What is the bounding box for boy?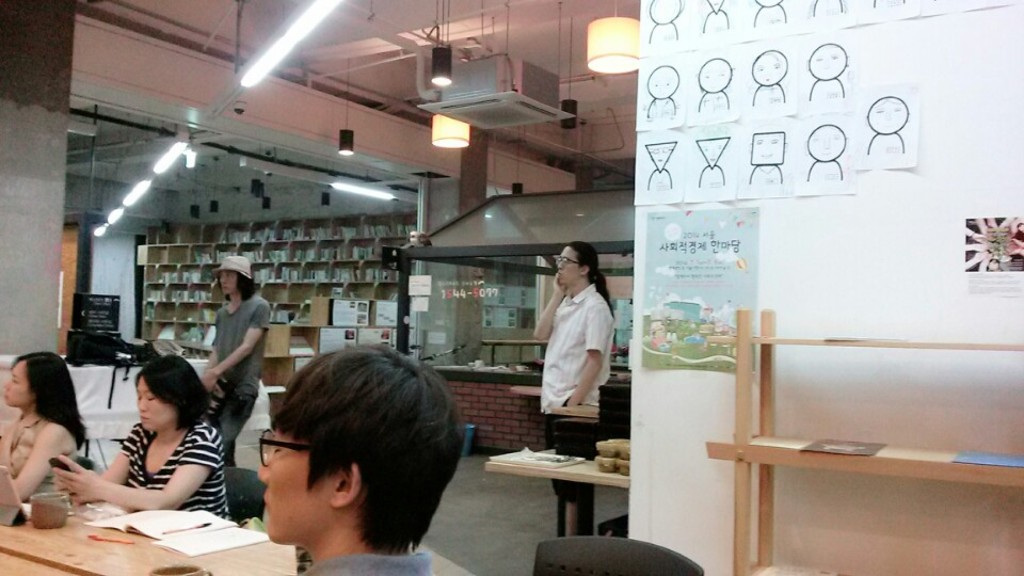
196 350 469 575.
